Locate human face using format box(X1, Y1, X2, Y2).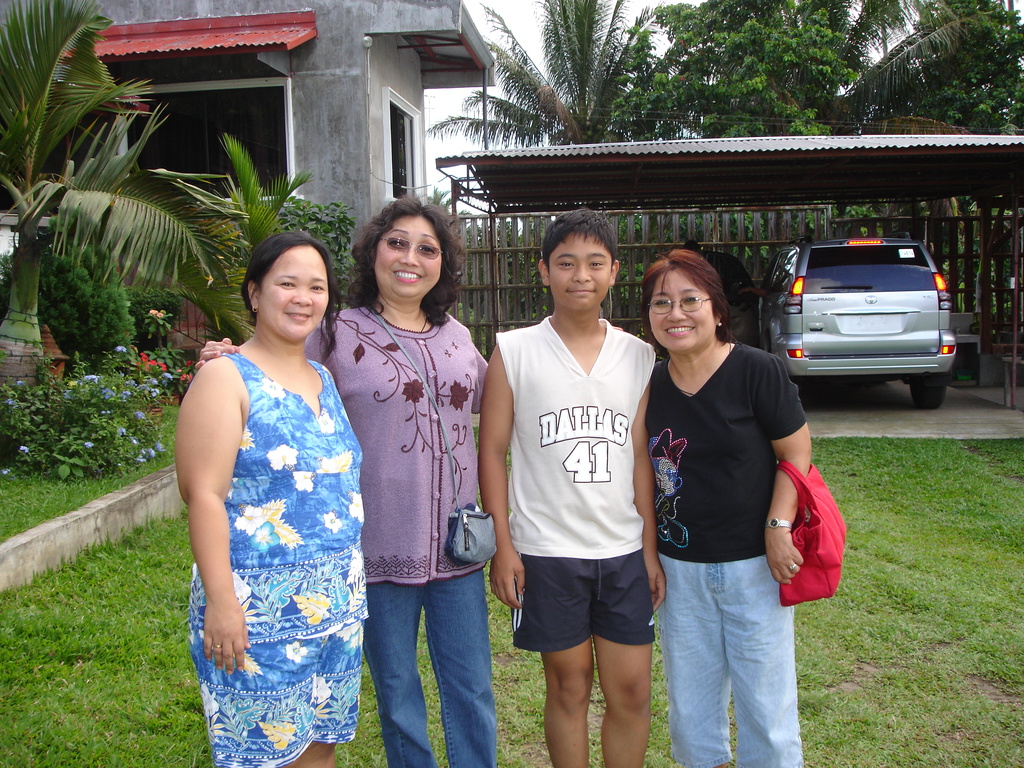
box(372, 212, 442, 296).
